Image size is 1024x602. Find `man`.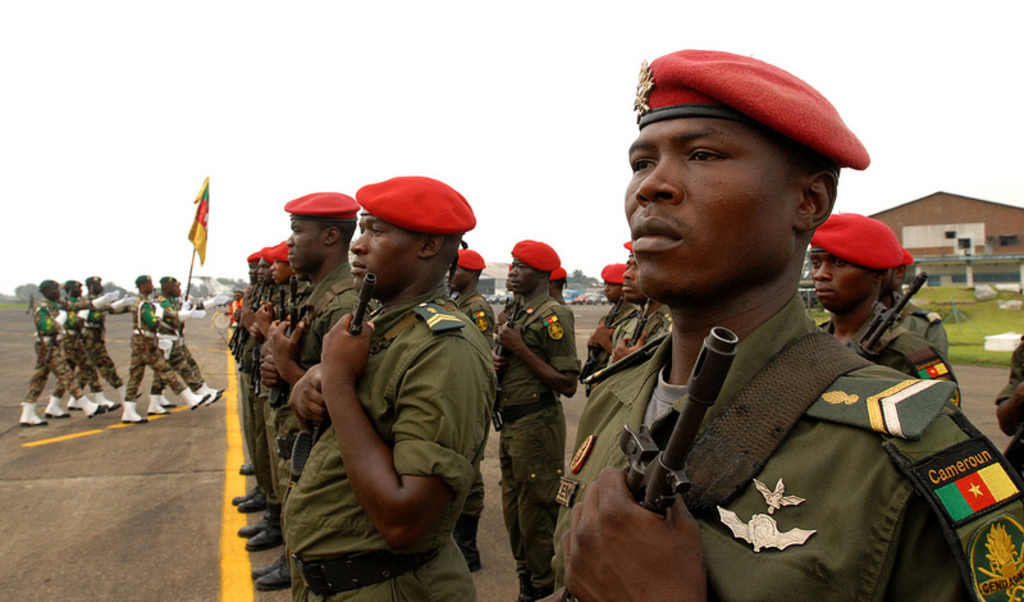
<box>614,240,678,357</box>.
